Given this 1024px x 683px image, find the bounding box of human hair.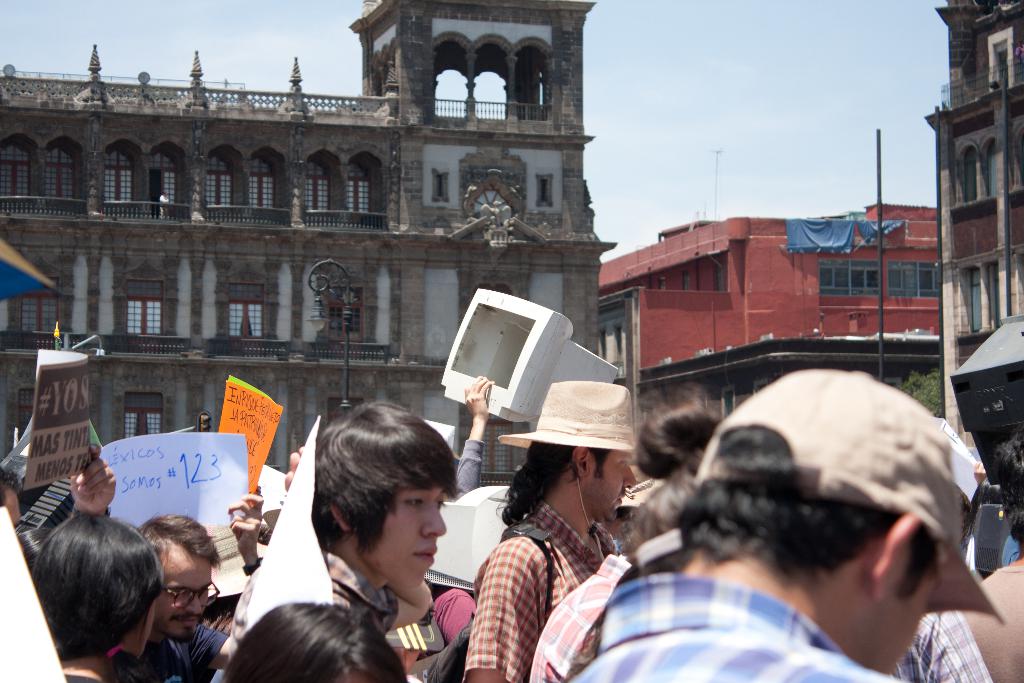
{"x1": 31, "y1": 513, "x2": 172, "y2": 671}.
